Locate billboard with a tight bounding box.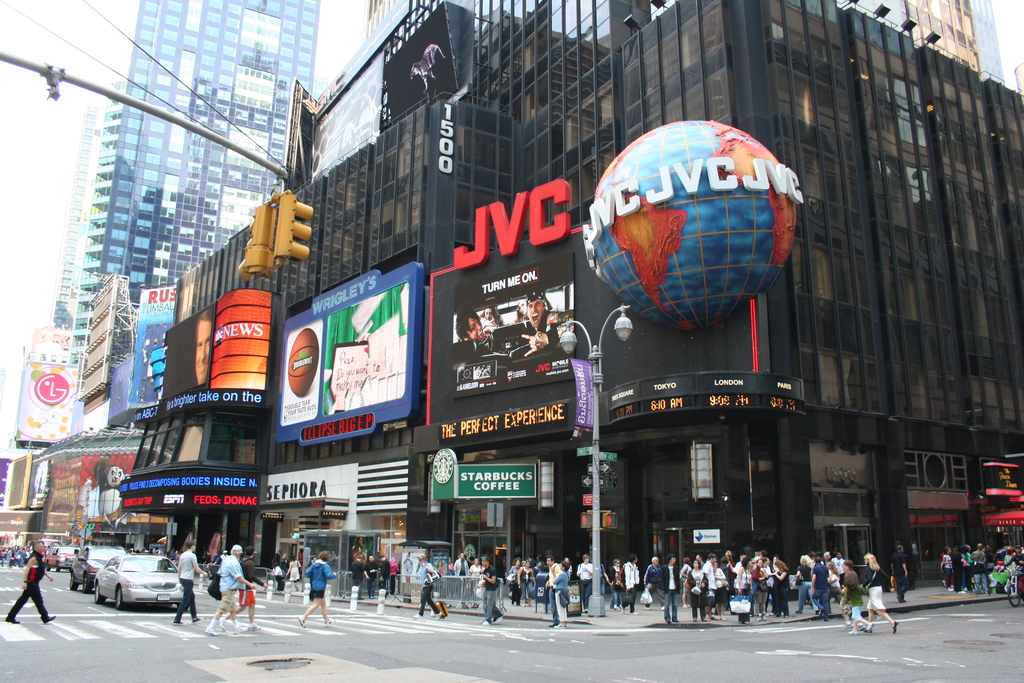
select_region(101, 361, 135, 432).
